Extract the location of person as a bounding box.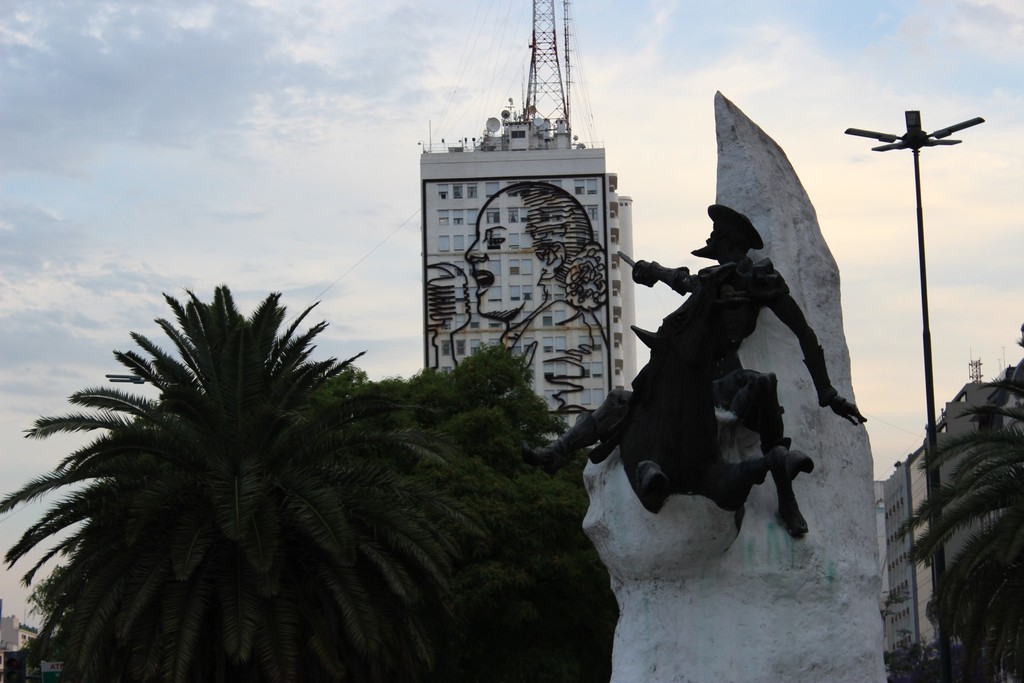
436/183/609/418.
